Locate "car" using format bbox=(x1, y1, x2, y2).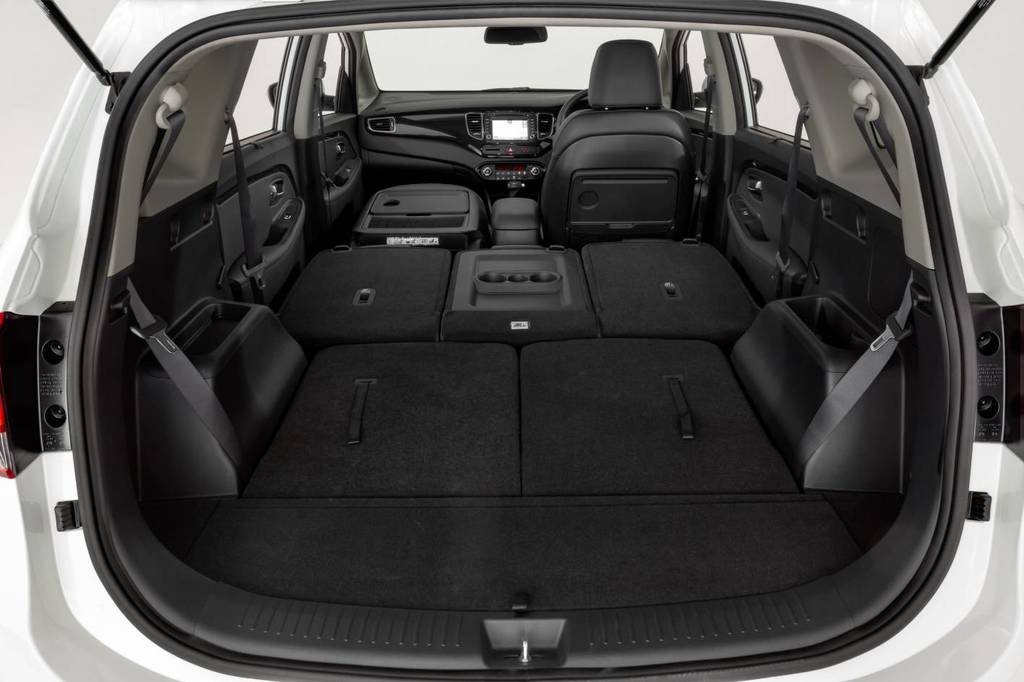
bbox=(0, 0, 1023, 668).
